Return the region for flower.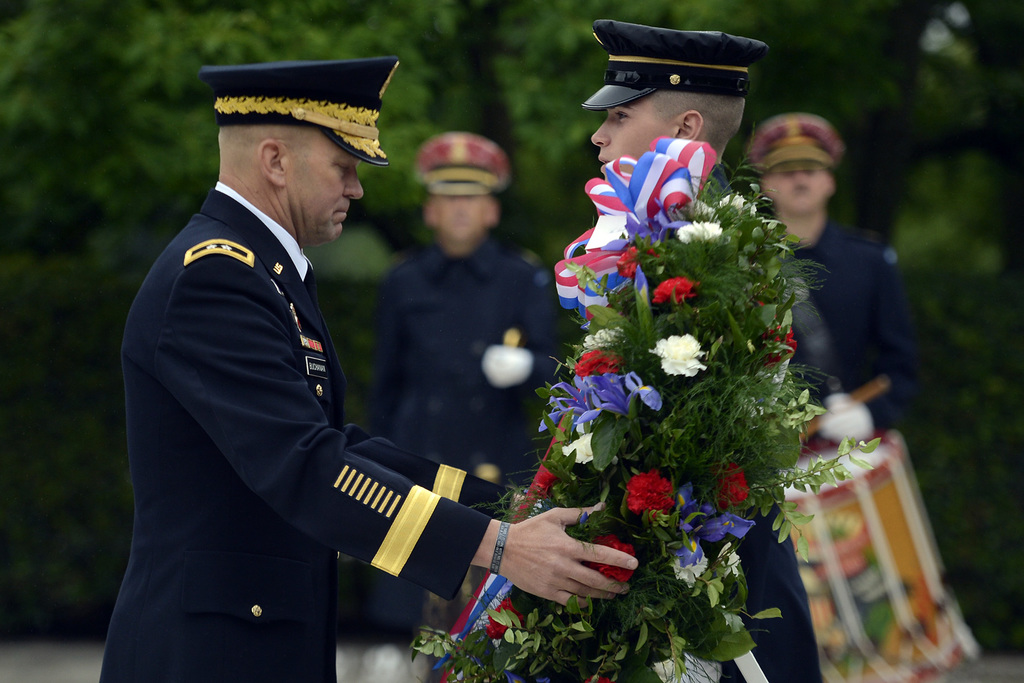
<region>572, 353, 619, 384</region>.
